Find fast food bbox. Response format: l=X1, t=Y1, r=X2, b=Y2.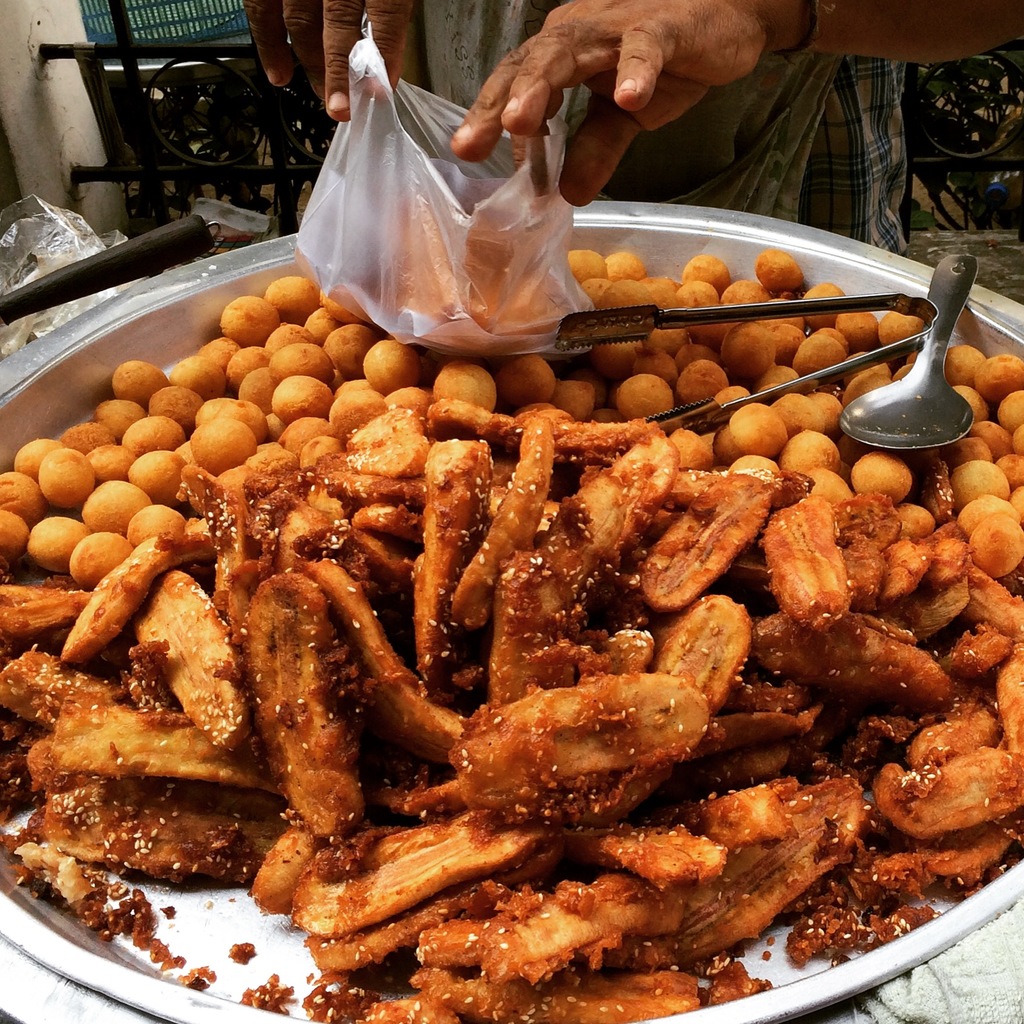
l=732, t=409, r=788, b=453.
